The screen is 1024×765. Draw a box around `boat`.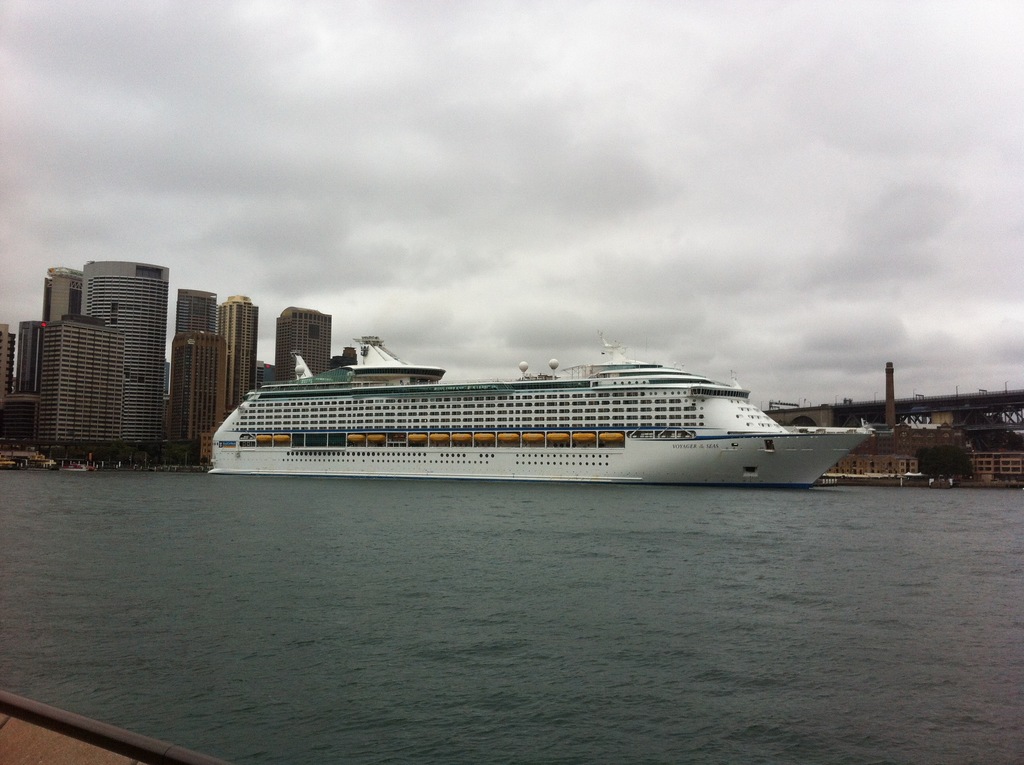
(x1=1, y1=457, x2=16, y2=468).
